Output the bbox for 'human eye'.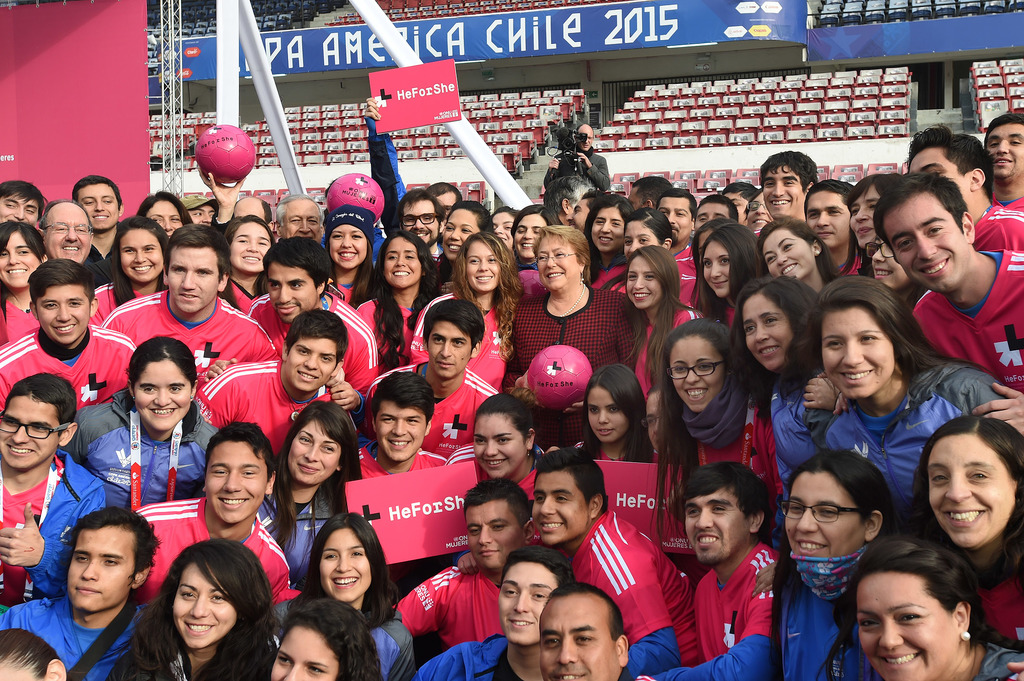
(left=851, top=207, right=860, bottom=216).
